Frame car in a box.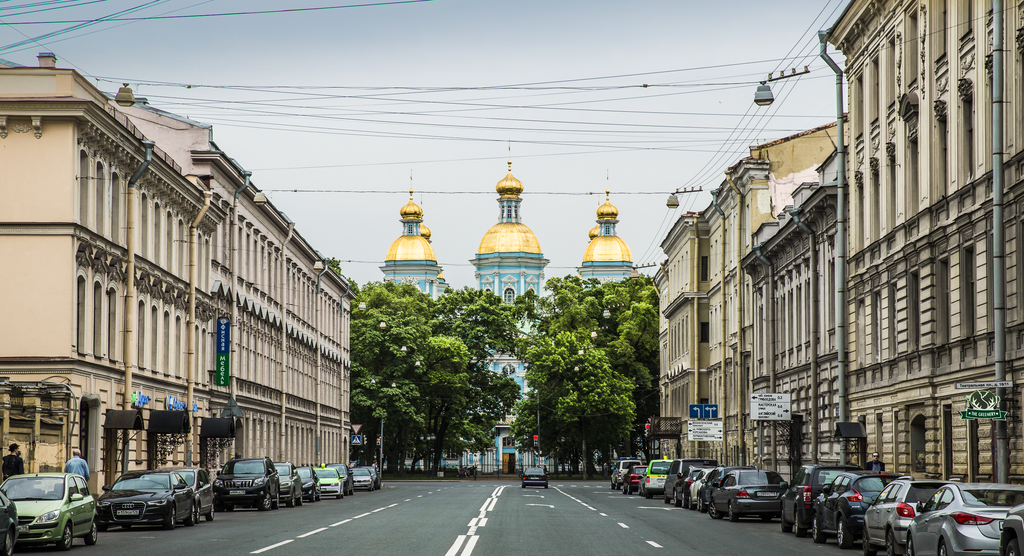
box=[518, 465, 551, 495].
